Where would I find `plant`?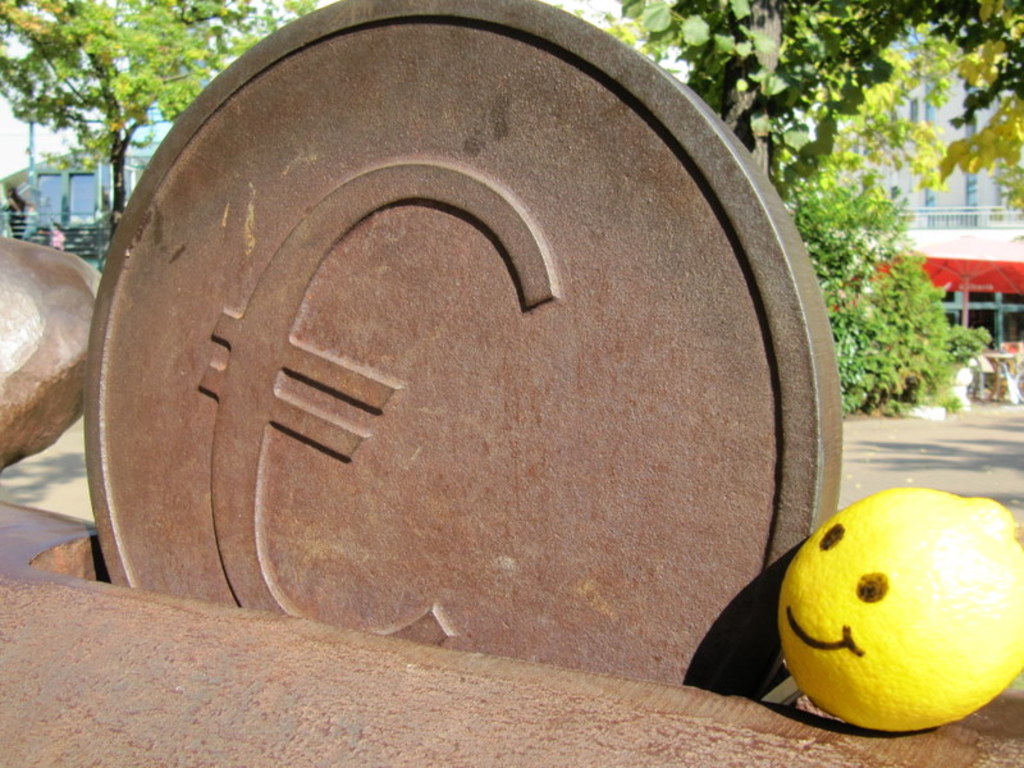
At BBox(854, 250, 992, 420).
